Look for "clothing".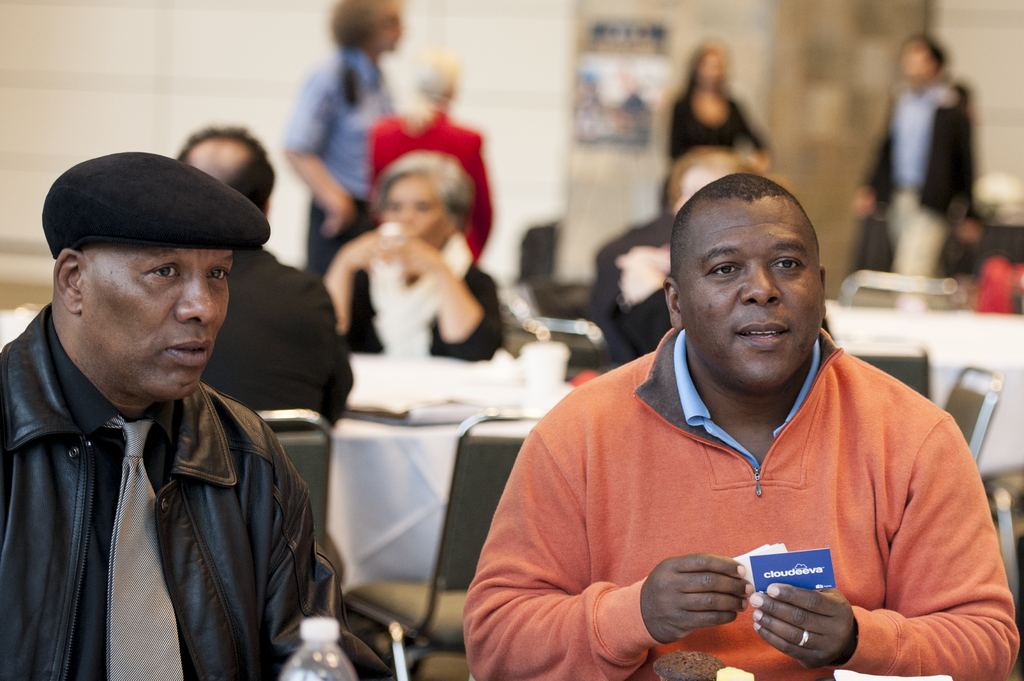
Found: l=663, t=88, r=780, b=187.
